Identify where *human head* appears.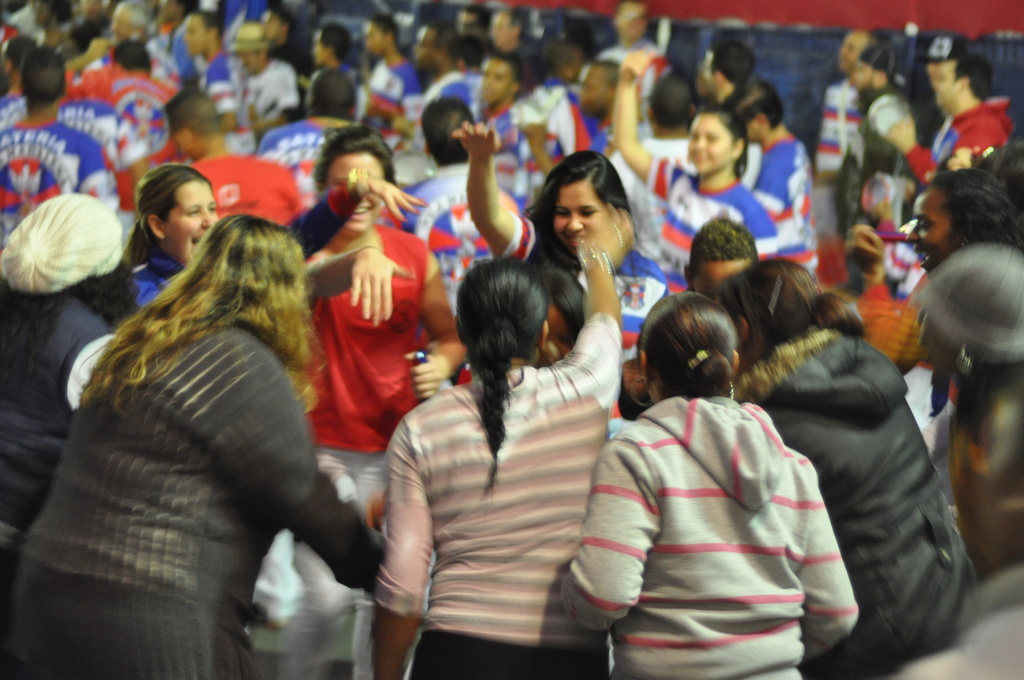
Appears at bbox=(0, 191, 125, 302).
